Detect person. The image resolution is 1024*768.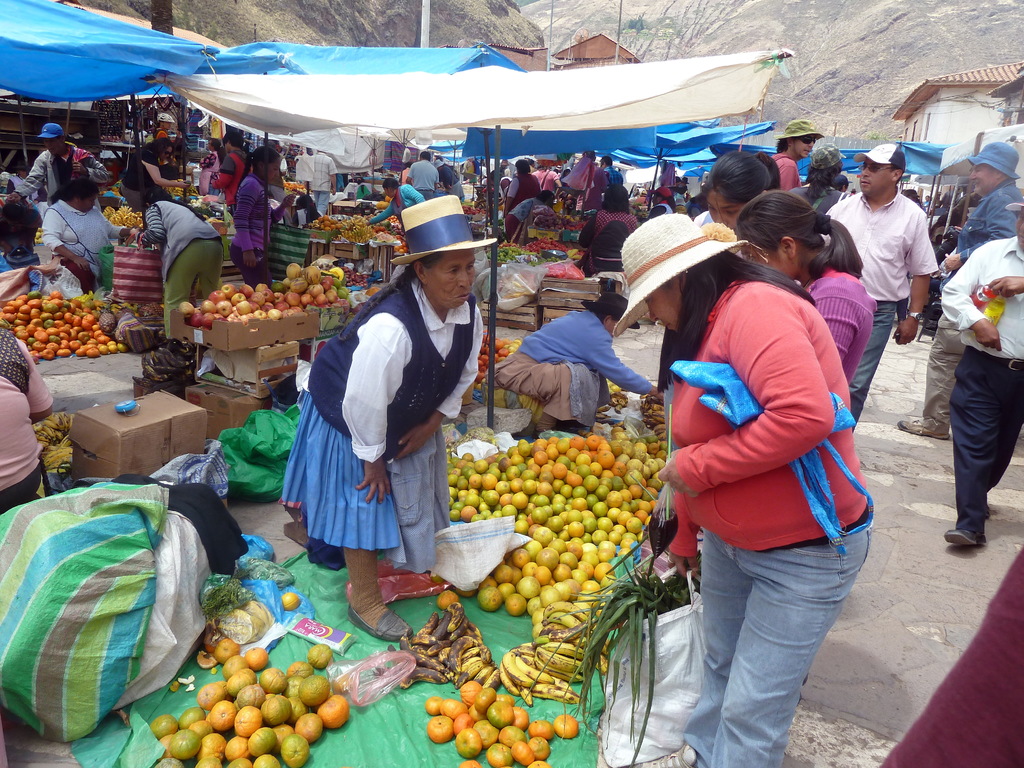
l=295, t=192, r=484, b=638.
